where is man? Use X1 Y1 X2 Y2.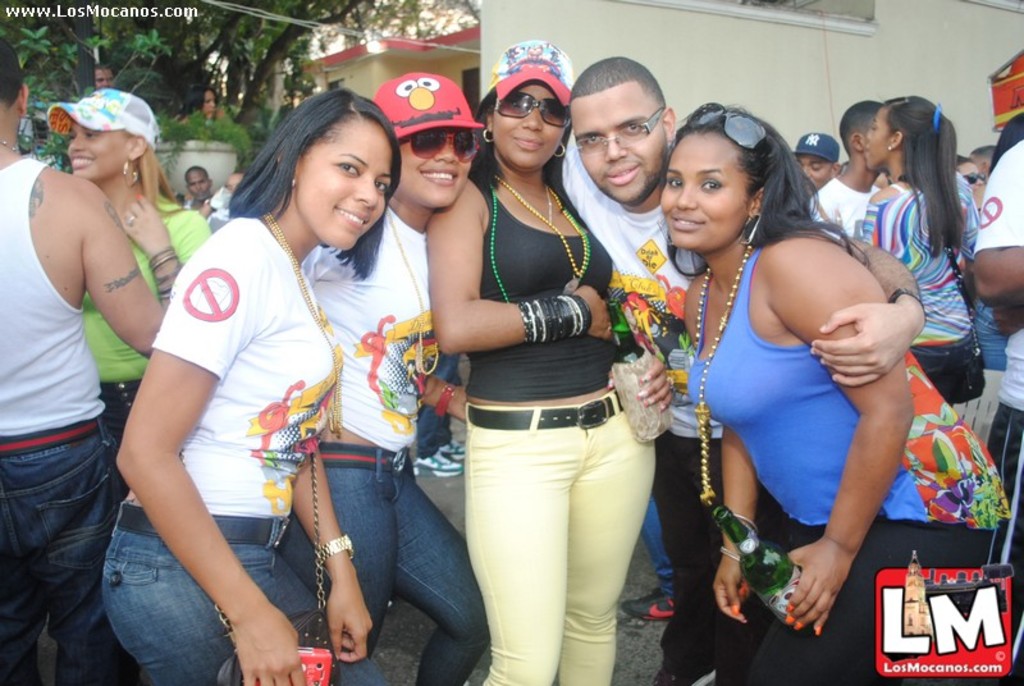
561 54 924 685.
